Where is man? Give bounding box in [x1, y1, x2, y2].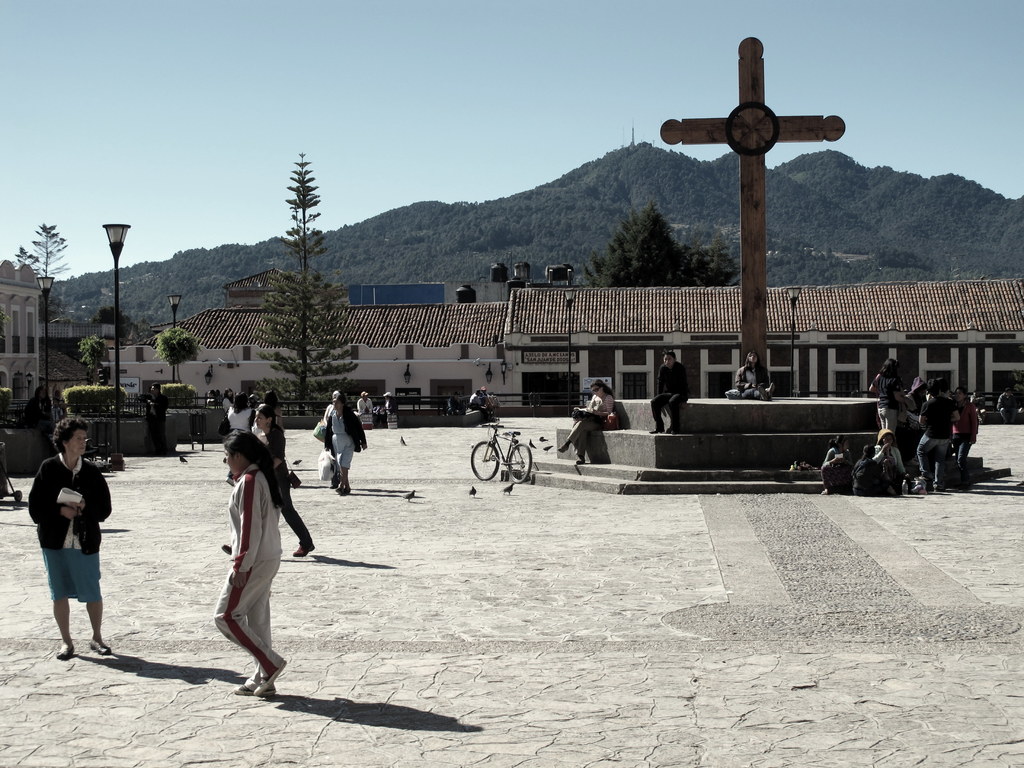
[647, 349, 691, 431].
